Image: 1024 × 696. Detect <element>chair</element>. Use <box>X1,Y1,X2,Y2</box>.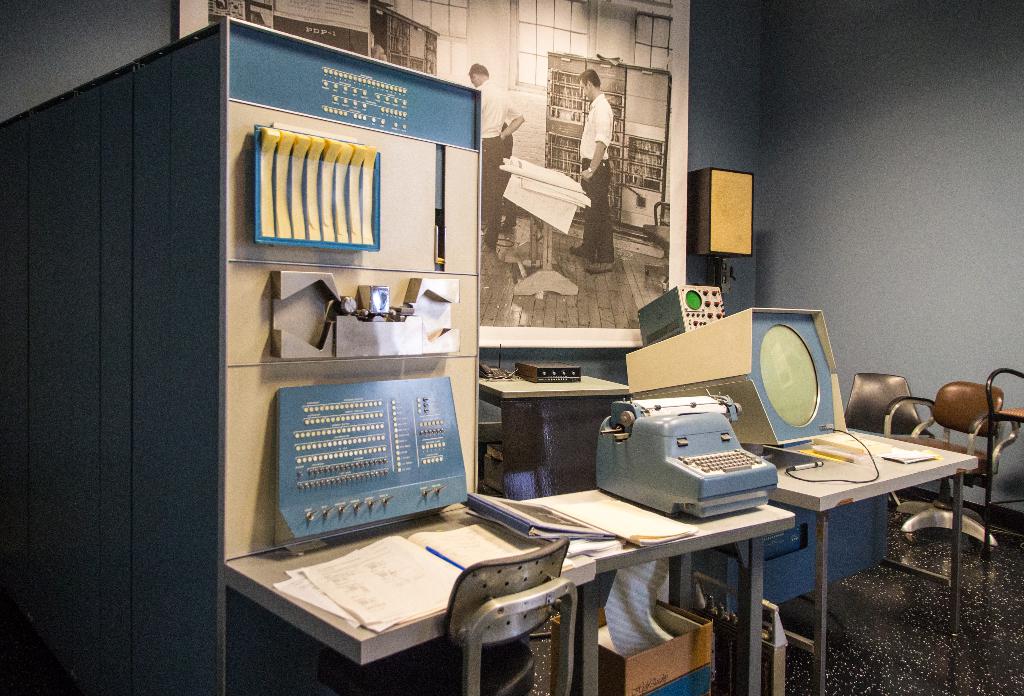
<box>842,373,930,515</box>.
